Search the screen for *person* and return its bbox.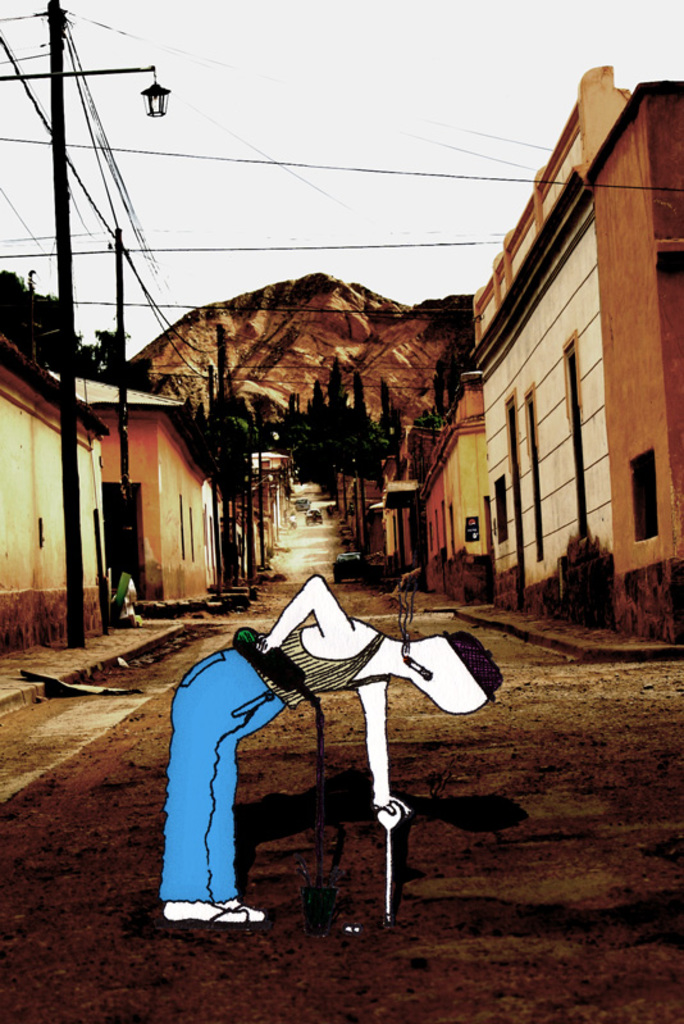
Found: region(181, 545, 465, 938).
